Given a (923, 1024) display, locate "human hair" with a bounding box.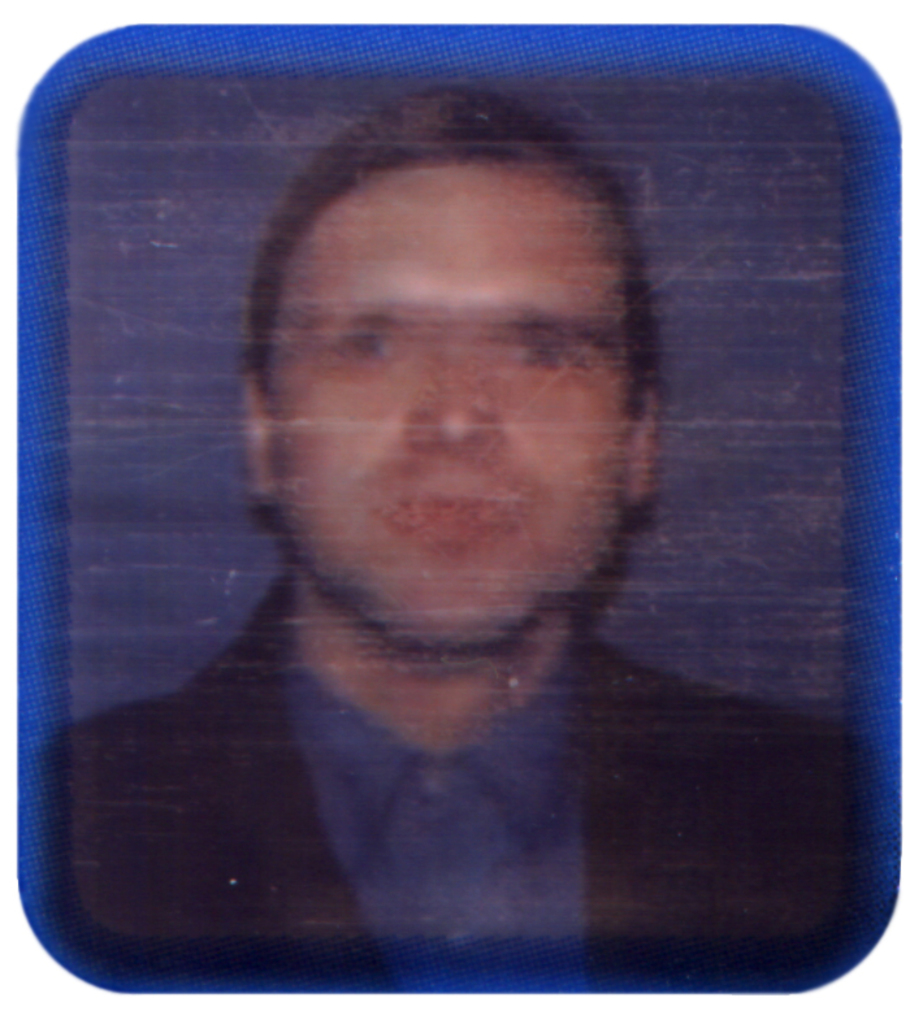
Located: (left=244, top=78, right=664, bottom=607).
